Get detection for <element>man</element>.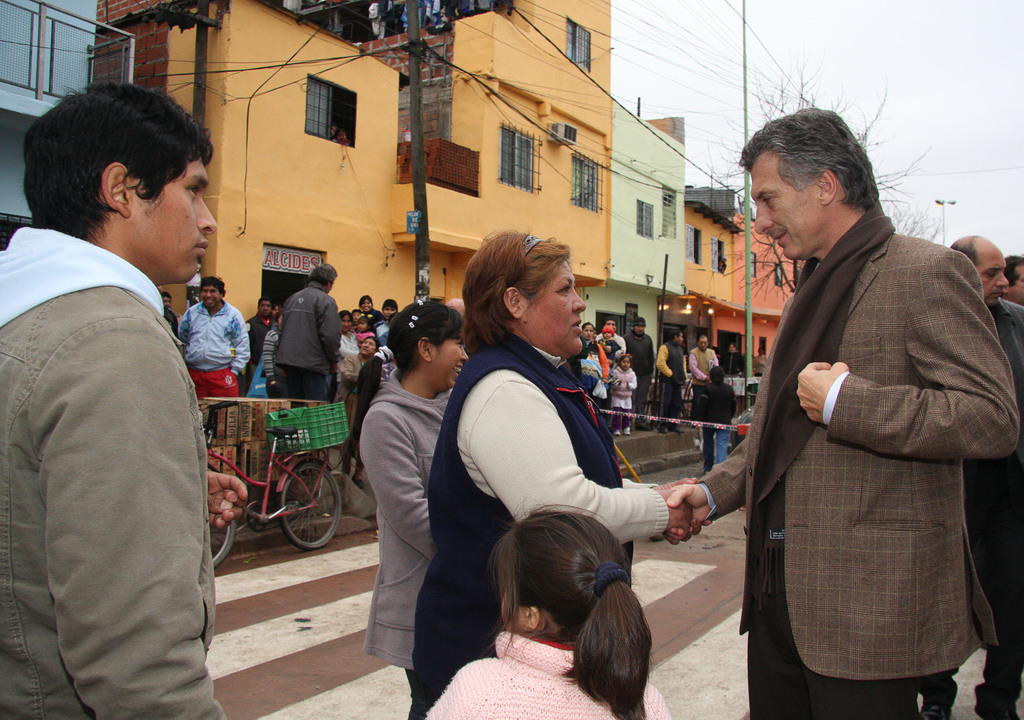
Detection: 334,331,378,454.
